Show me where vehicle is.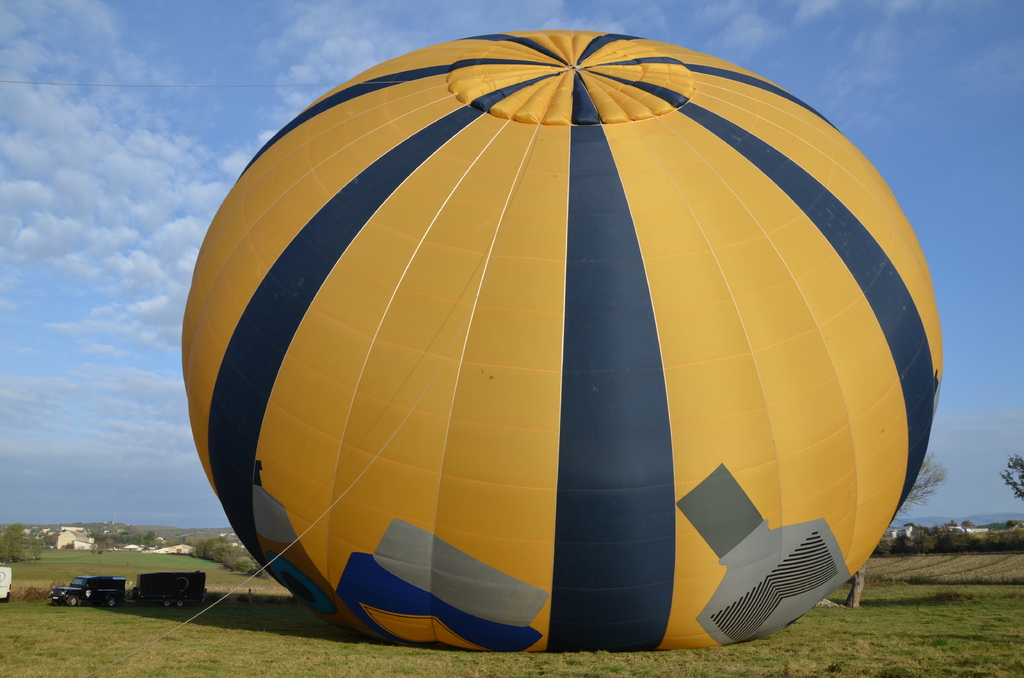
vehicle is at rect(184, 6, 925, 633).
